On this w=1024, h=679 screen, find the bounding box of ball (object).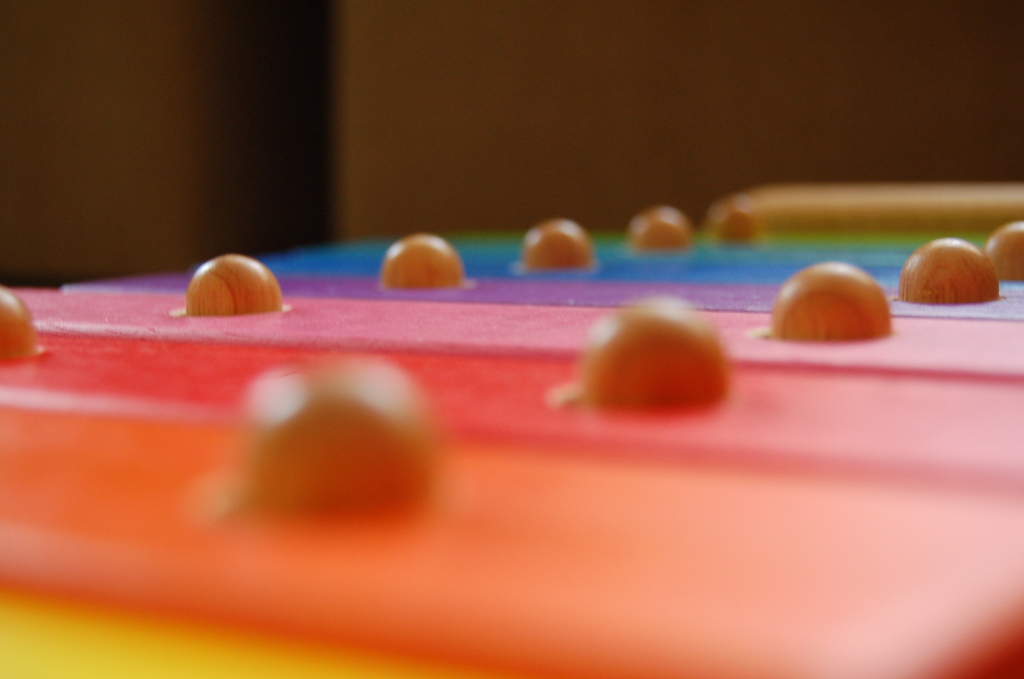
Bounding box: {"x1": 584, "y1": 291, "x2": 725, "y2": 402}.
